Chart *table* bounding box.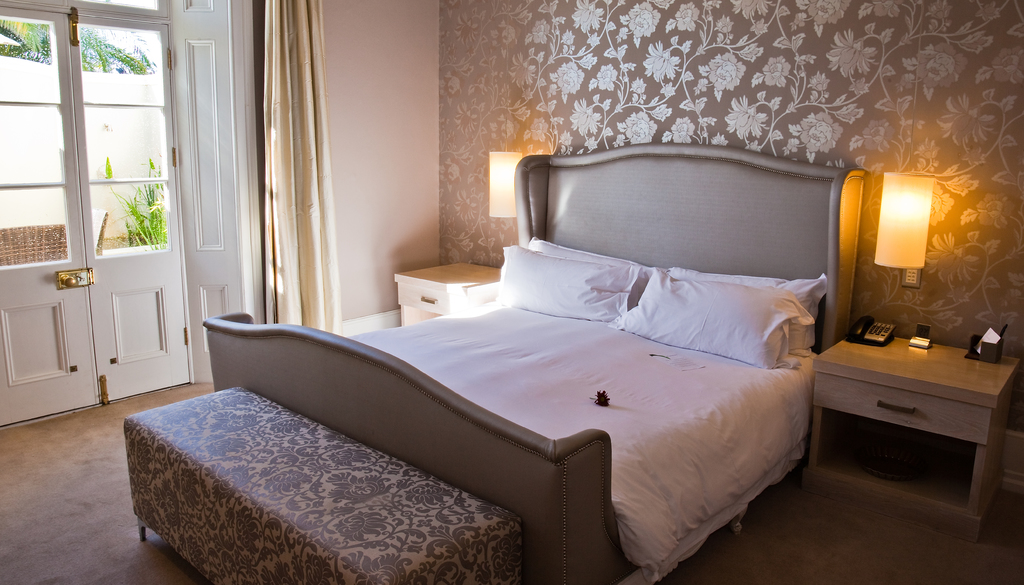
Charted: x1=391, y1=260, x2=500, y2=326.
